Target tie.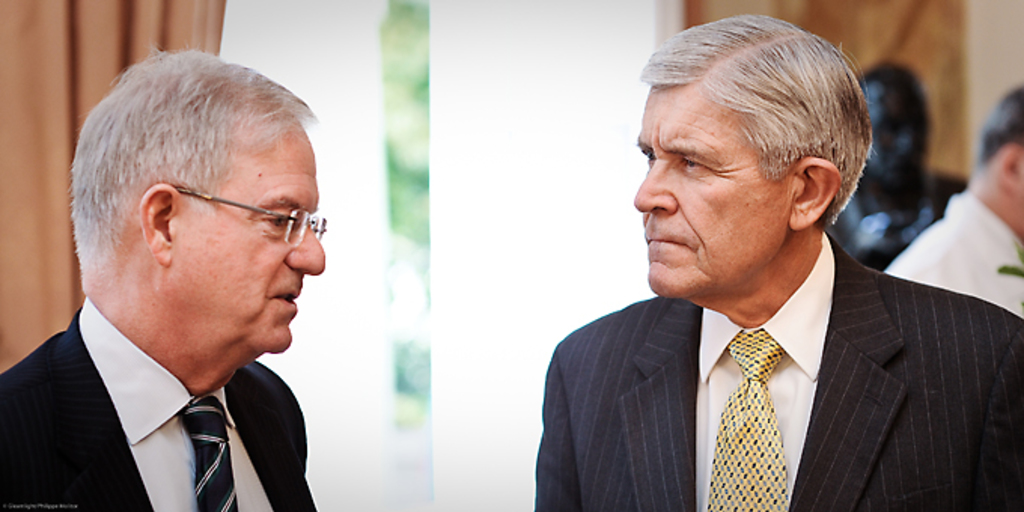
Target region: 175, 392, 239, 510.
